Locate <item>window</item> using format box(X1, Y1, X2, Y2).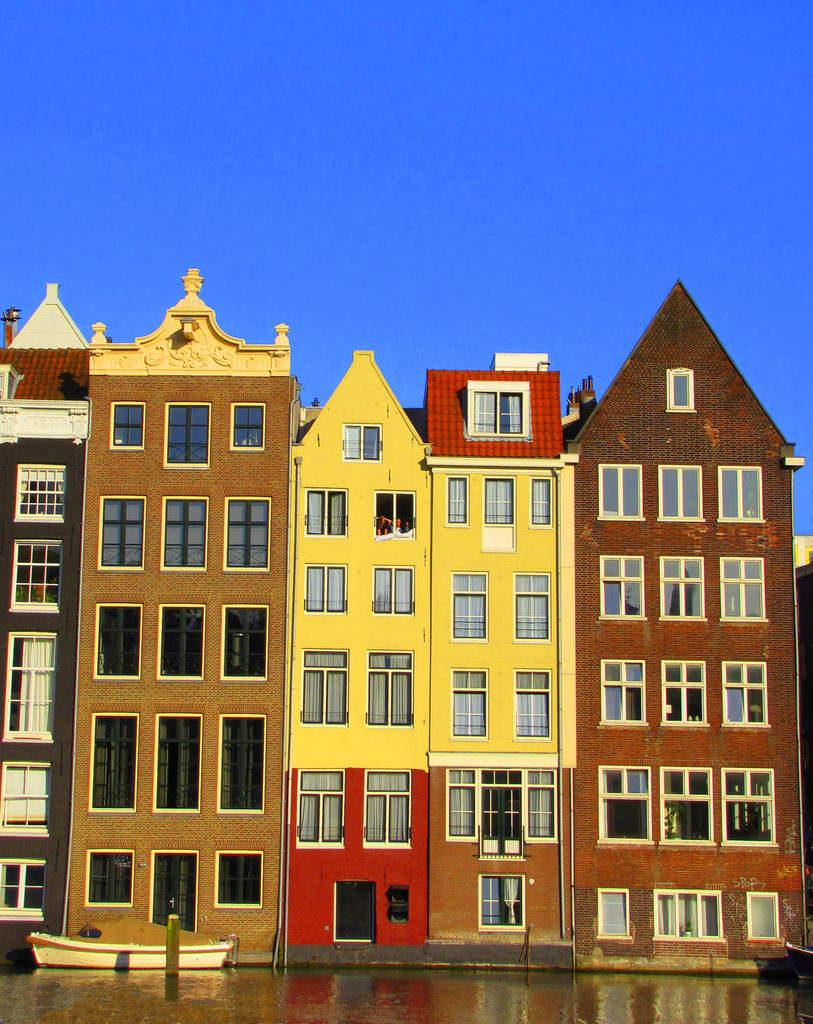
box(661, 366, 696, 413).
